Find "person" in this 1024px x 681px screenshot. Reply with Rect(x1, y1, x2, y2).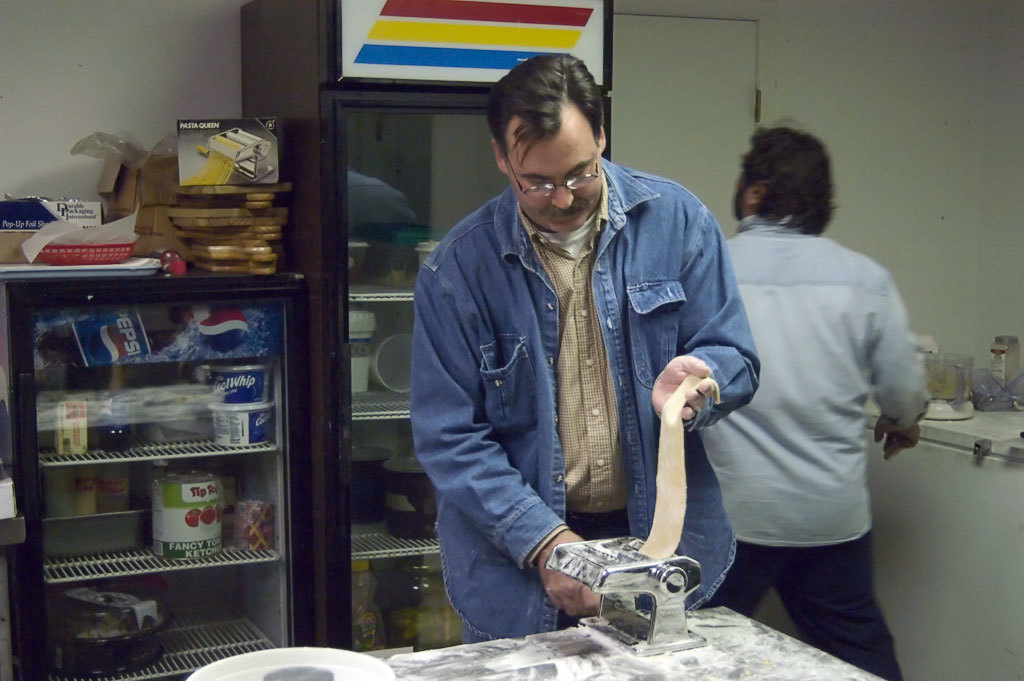
Rect(427, 67, 785, 647).
